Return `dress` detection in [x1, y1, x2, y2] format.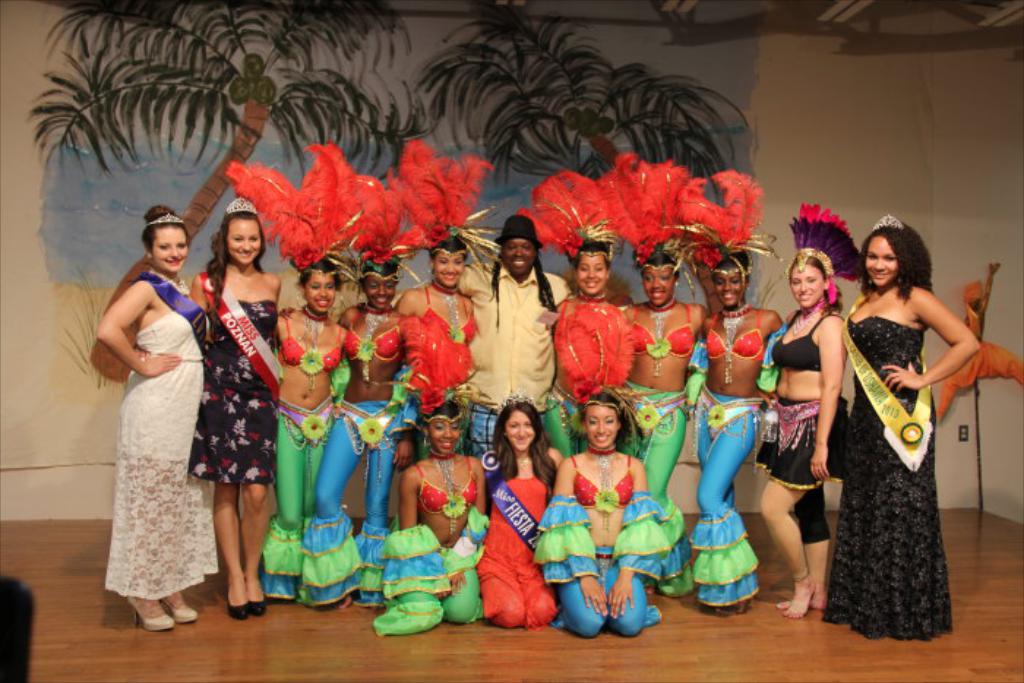
[475, 472, 557, 629].
